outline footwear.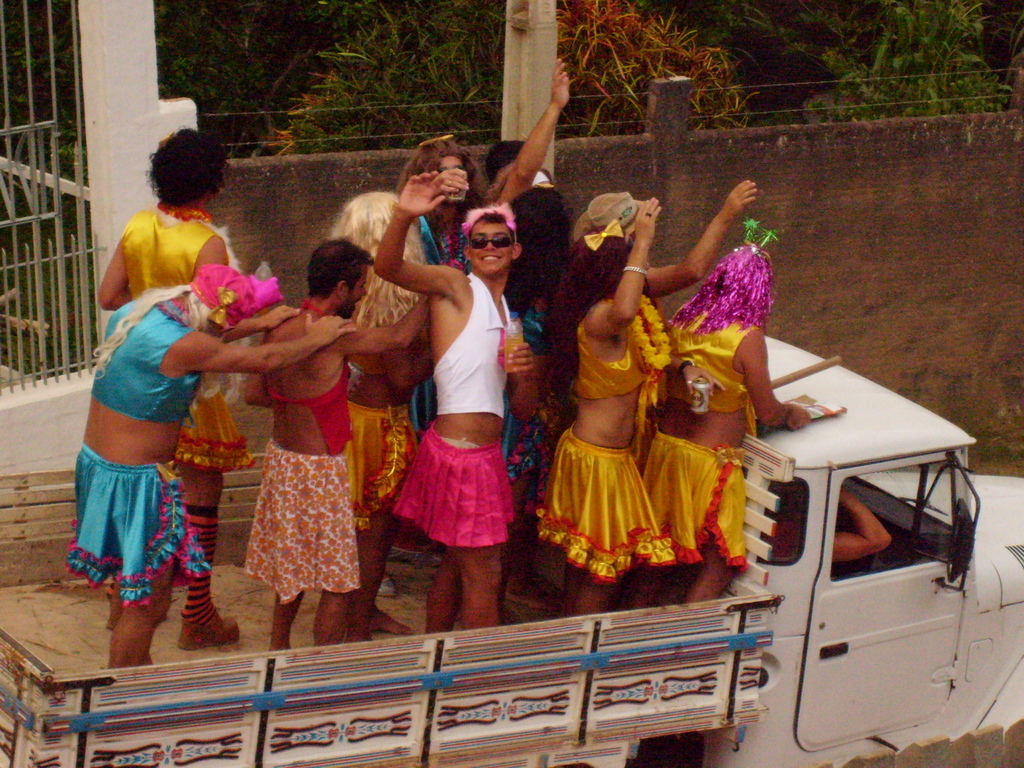
Outline: 175:610:236:648.
